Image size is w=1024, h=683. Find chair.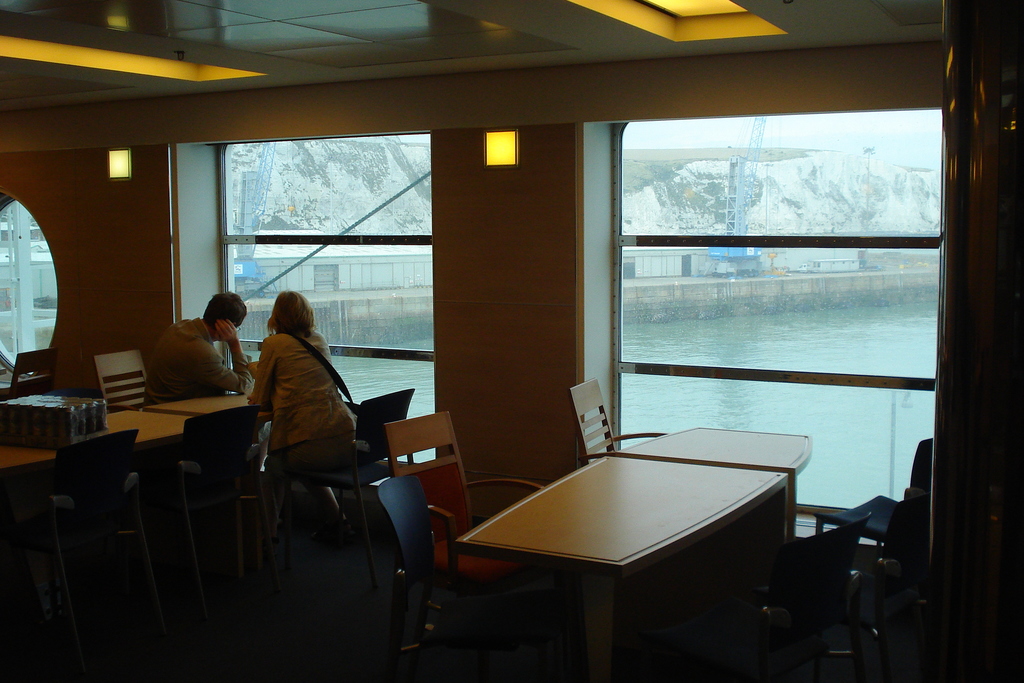
region(25, 421, 165, 646).
